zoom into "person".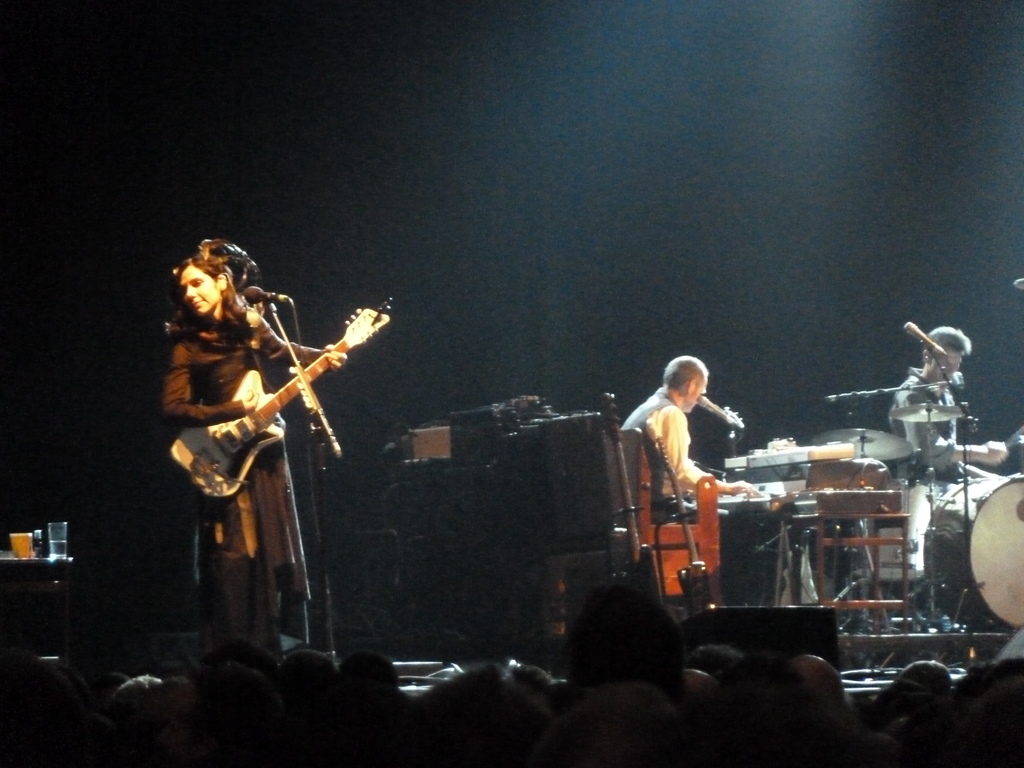
Zoom target: left=890, top=328, right=1007, bottom=492.
